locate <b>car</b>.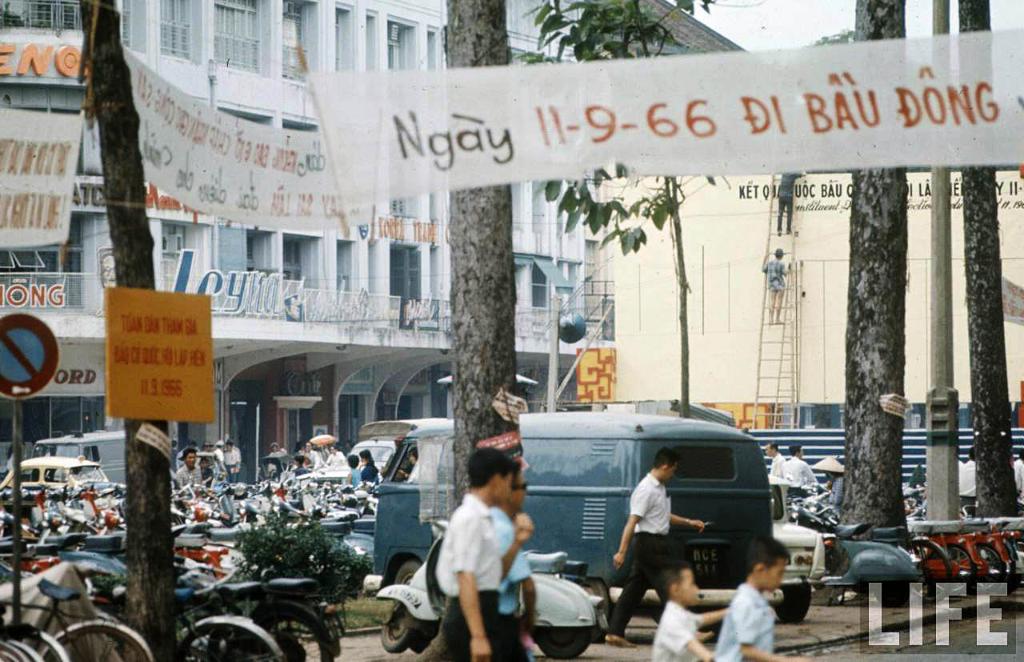
Bounding box: region(0, 459, 107, 495).
